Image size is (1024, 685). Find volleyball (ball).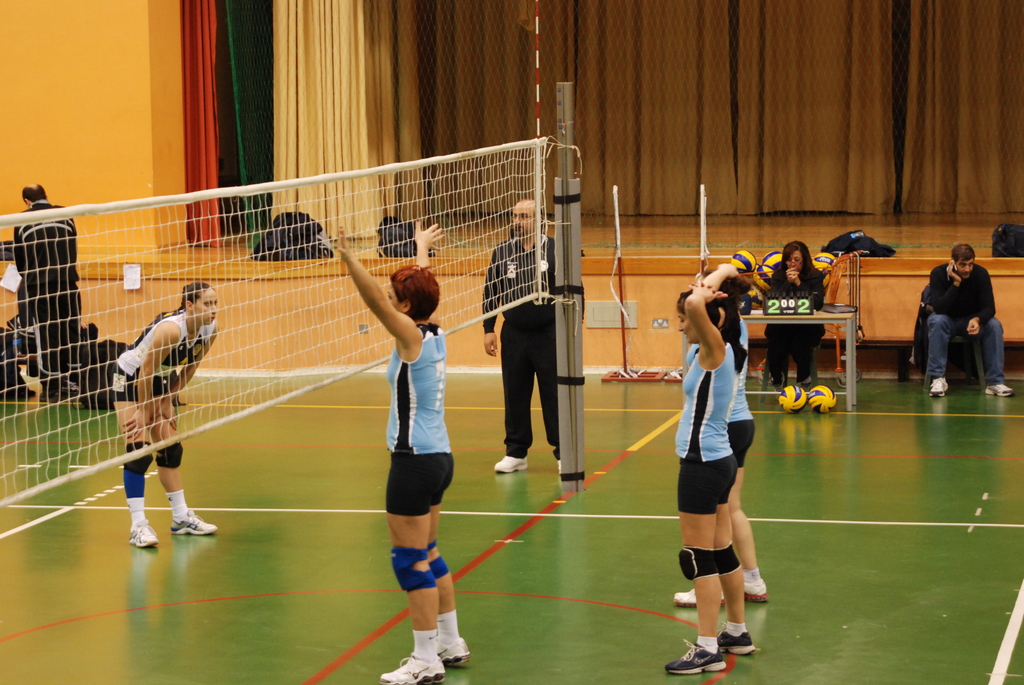
816, 267, 830, 292.
